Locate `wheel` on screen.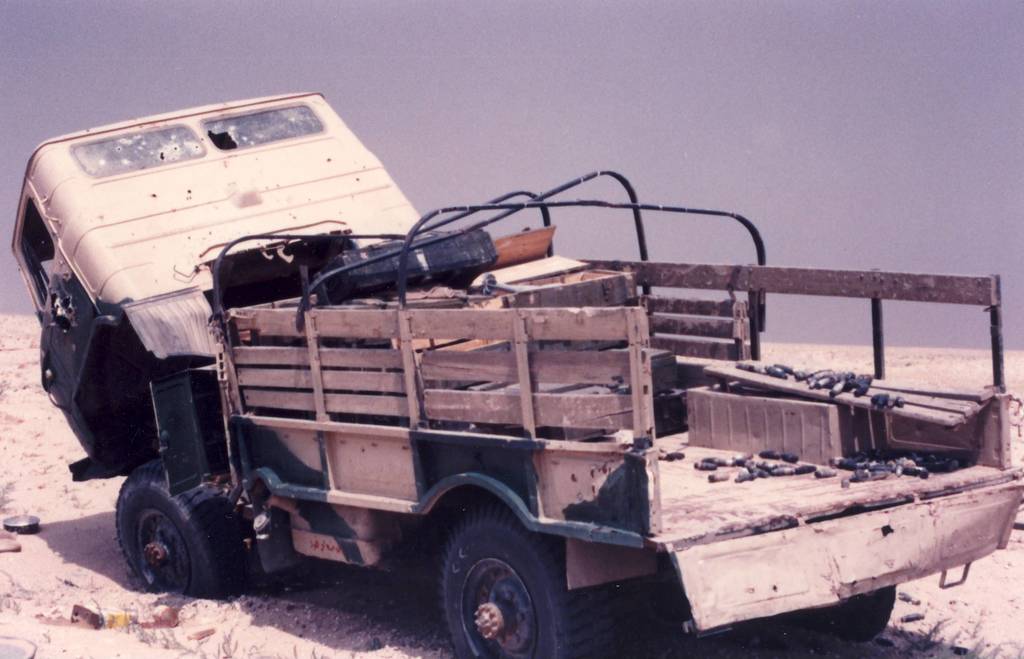
On screen at bbox=(116, 456, 253, 600).
